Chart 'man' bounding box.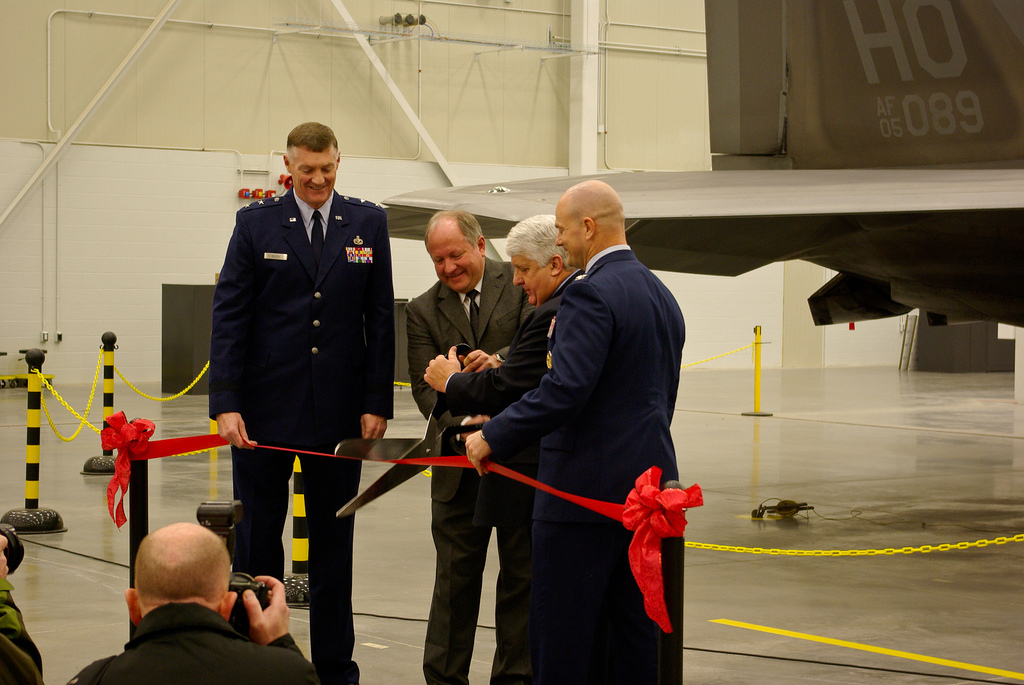
Charted: 408,208,537,684.
